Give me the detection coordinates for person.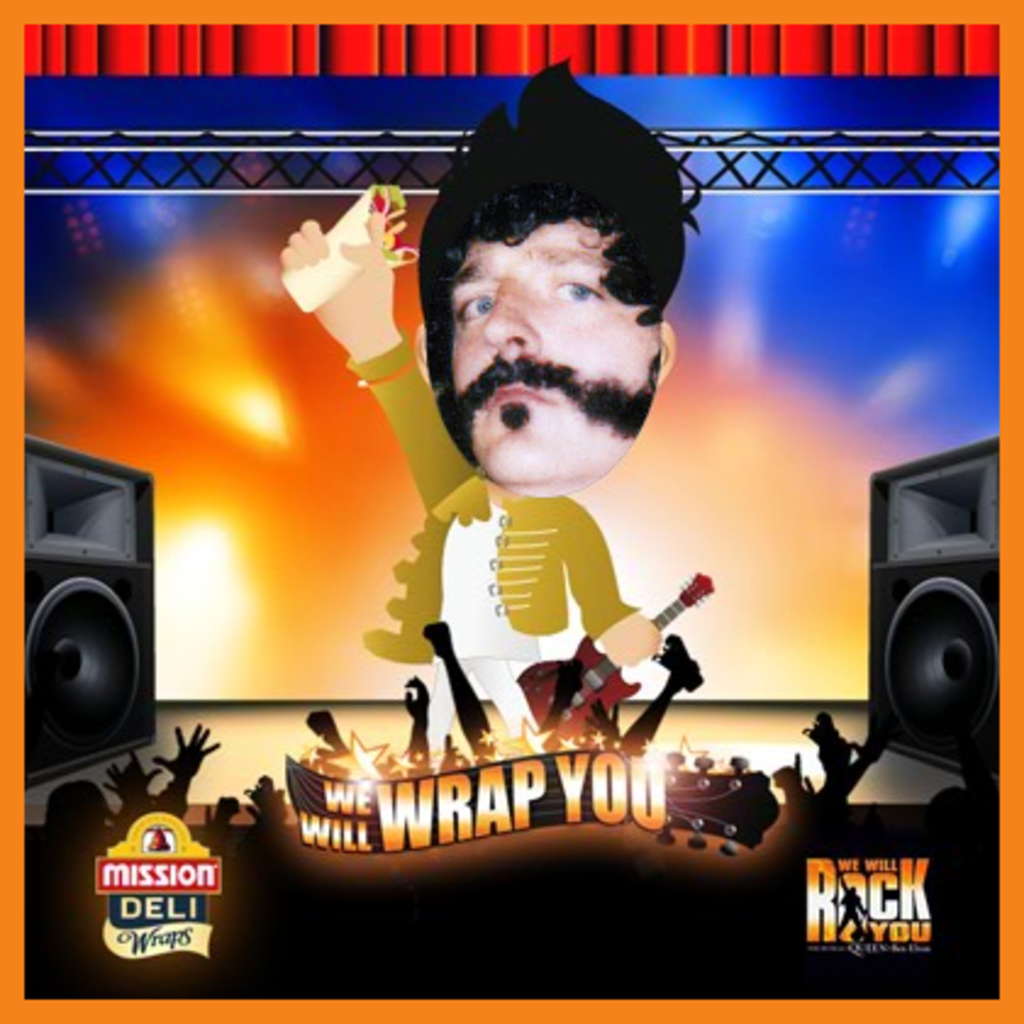
region(363, 95, 753, 856).
